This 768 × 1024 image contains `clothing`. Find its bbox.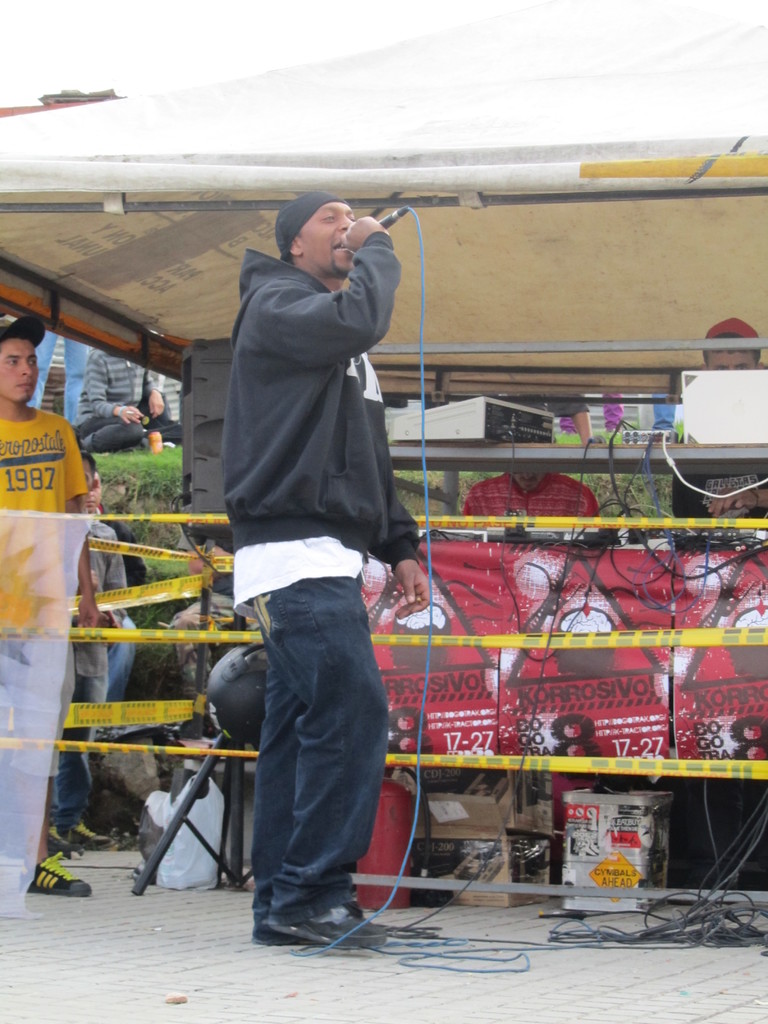
l=206, t=173, r=428, b=801.
